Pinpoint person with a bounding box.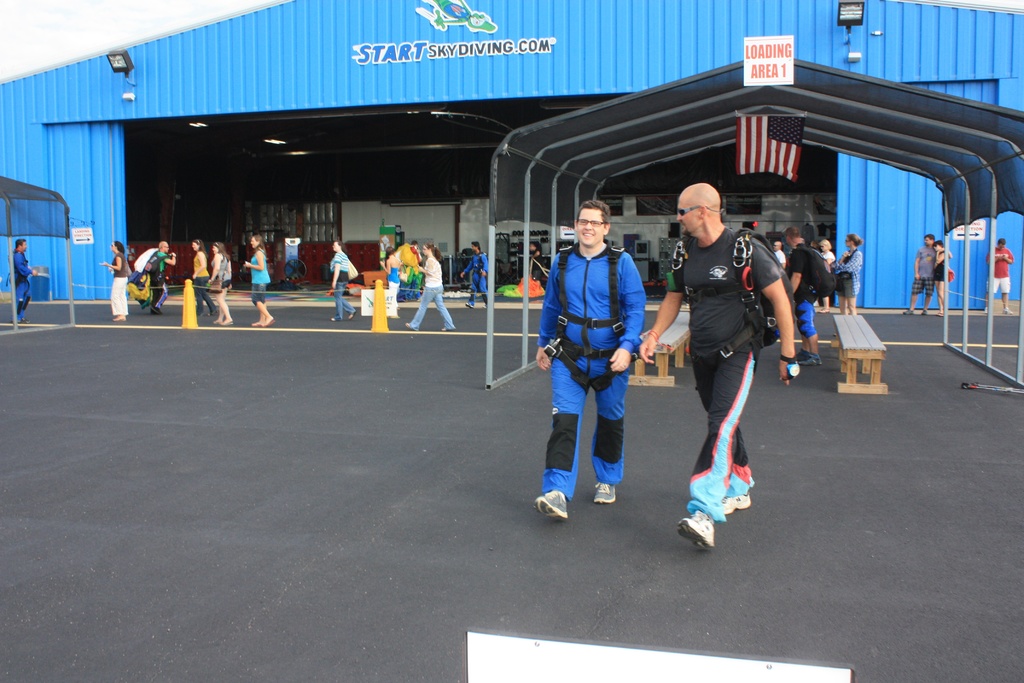
{"x1": 141, "y1": 235, "x2": 182, "y2": 315}.
